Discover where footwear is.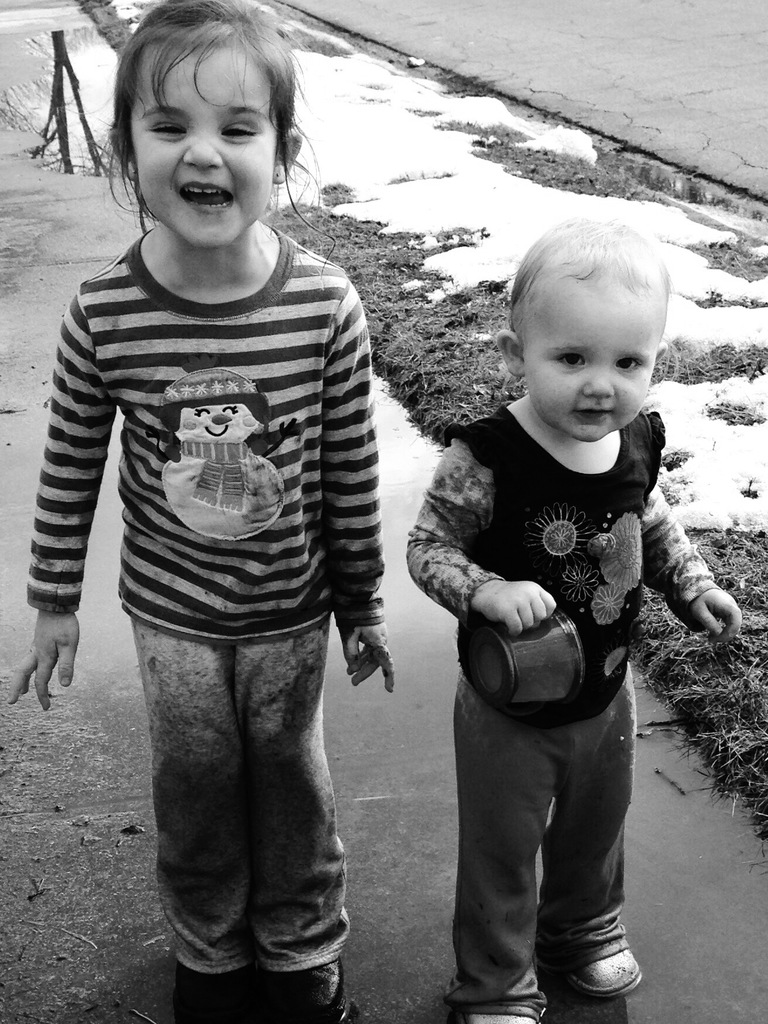
Discovered at 466, 1009, 543, 1023.
